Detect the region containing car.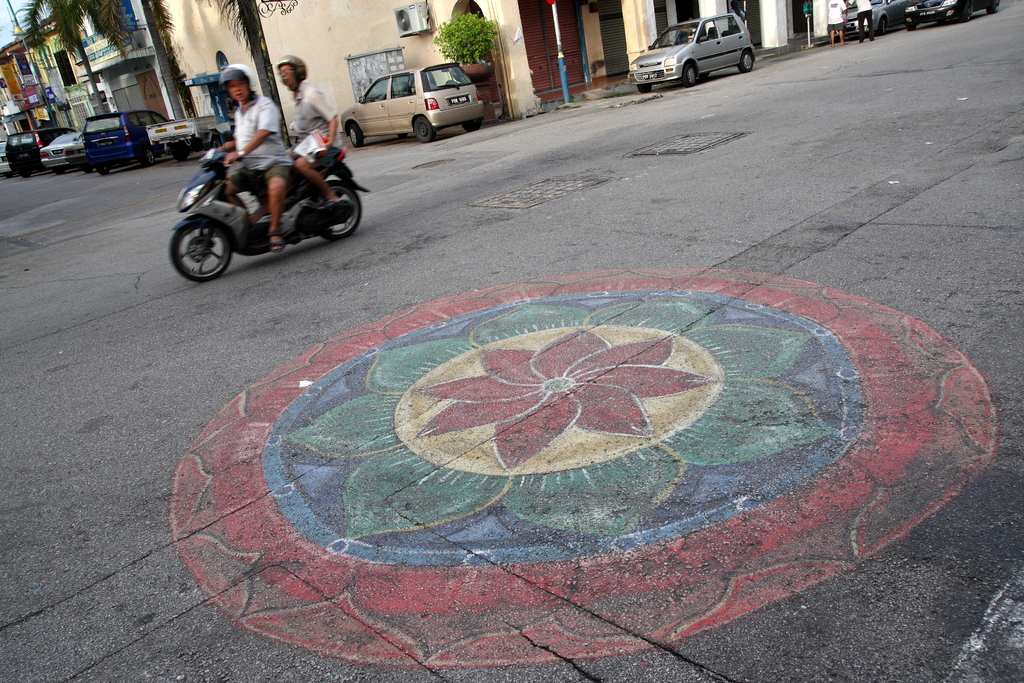
Rect(344, 58, 486, 141).
